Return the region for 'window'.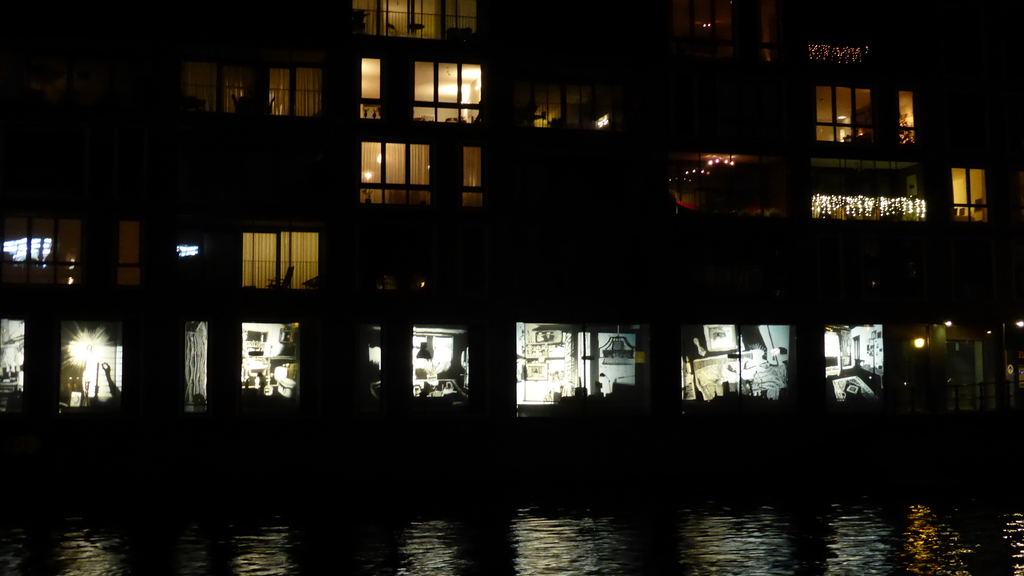
x1=953, y1=168, x2=989, y2=225.
